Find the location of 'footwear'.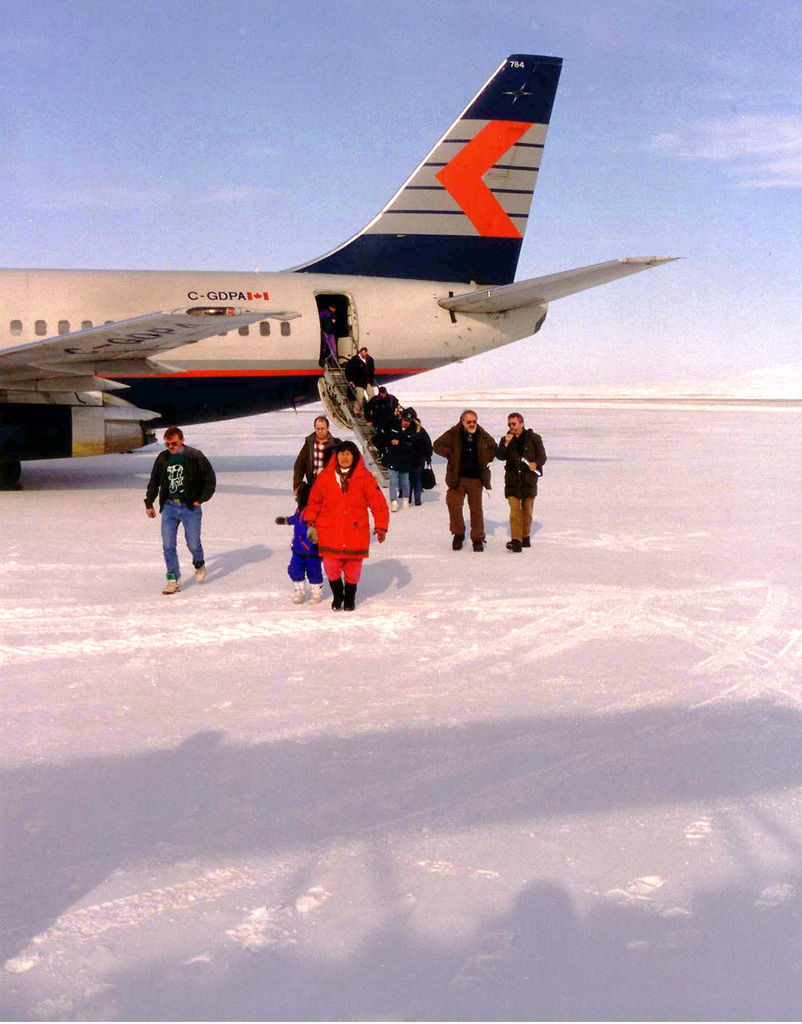
Location: 336 576 345 609.
